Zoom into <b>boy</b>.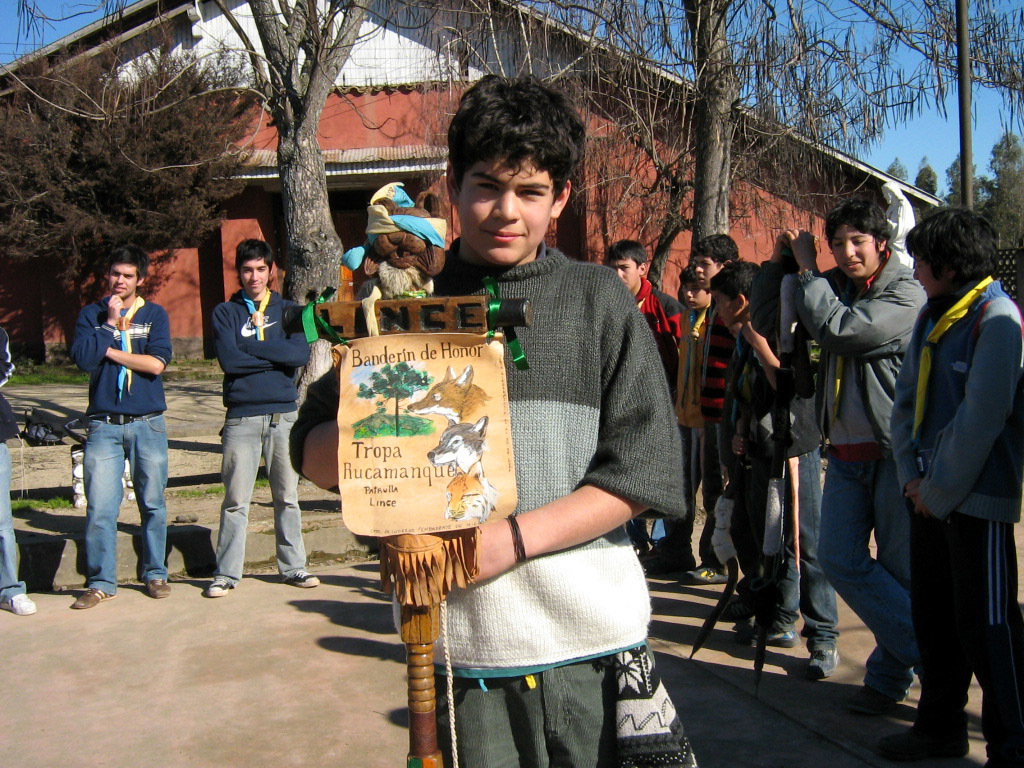
Zoom target: 879:206:1023:762.
